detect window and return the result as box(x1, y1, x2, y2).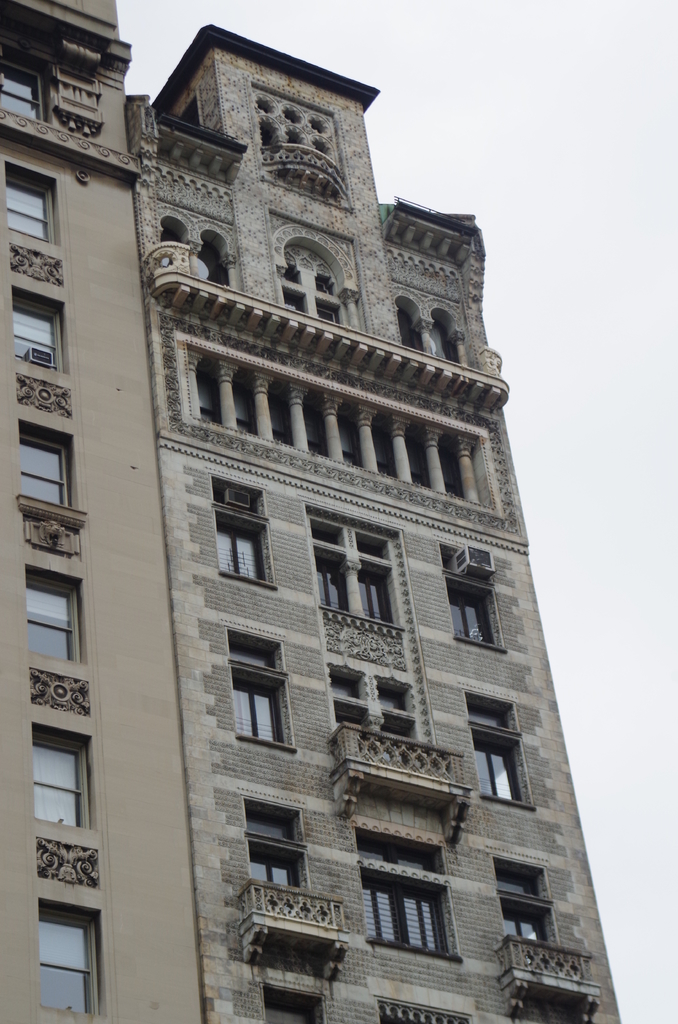
box(313, 515, 405, 631).
